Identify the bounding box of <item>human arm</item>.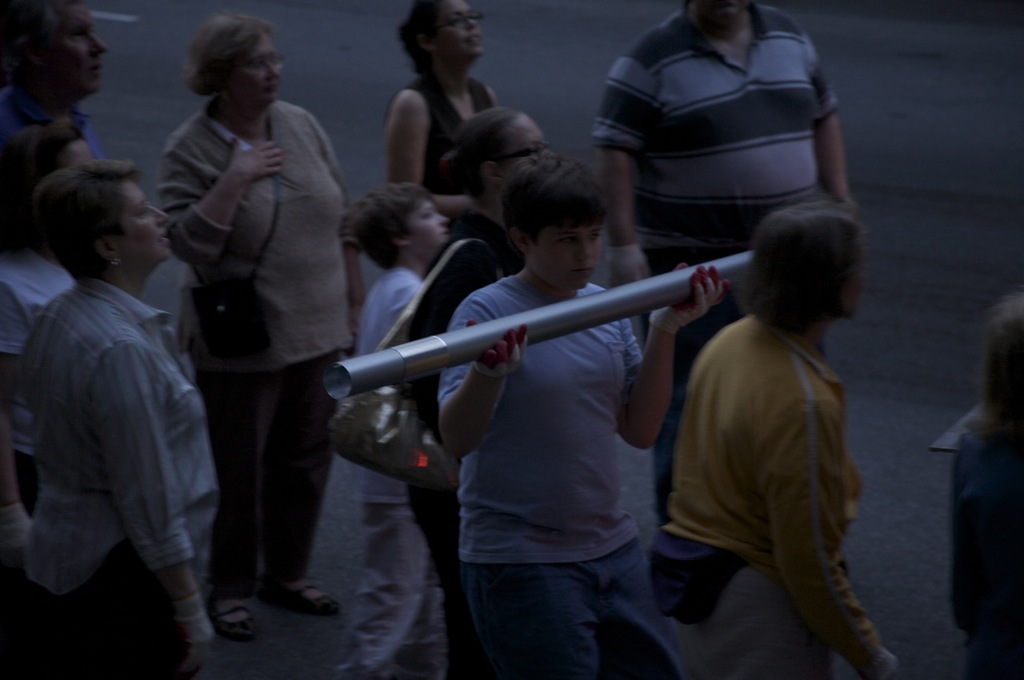
{"left": 757, "top": 387, "right": 899, "bottom": 679}.
